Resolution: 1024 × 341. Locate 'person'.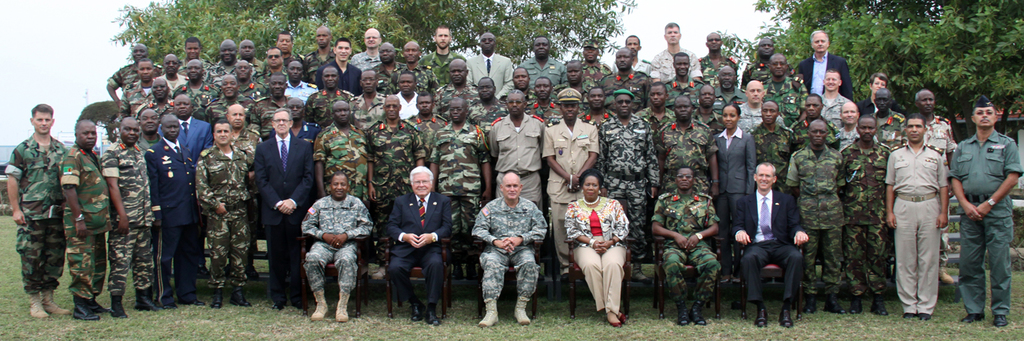
315,98,375,230.
